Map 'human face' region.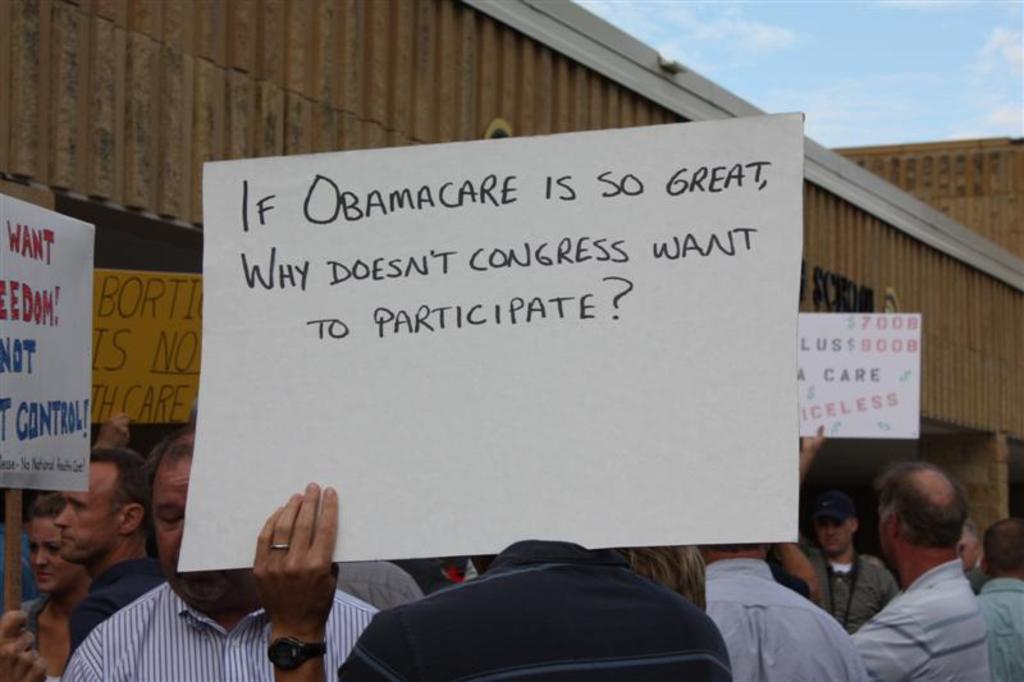
Mapped to (x1=817, y1=512, x2=849, y2=551).
